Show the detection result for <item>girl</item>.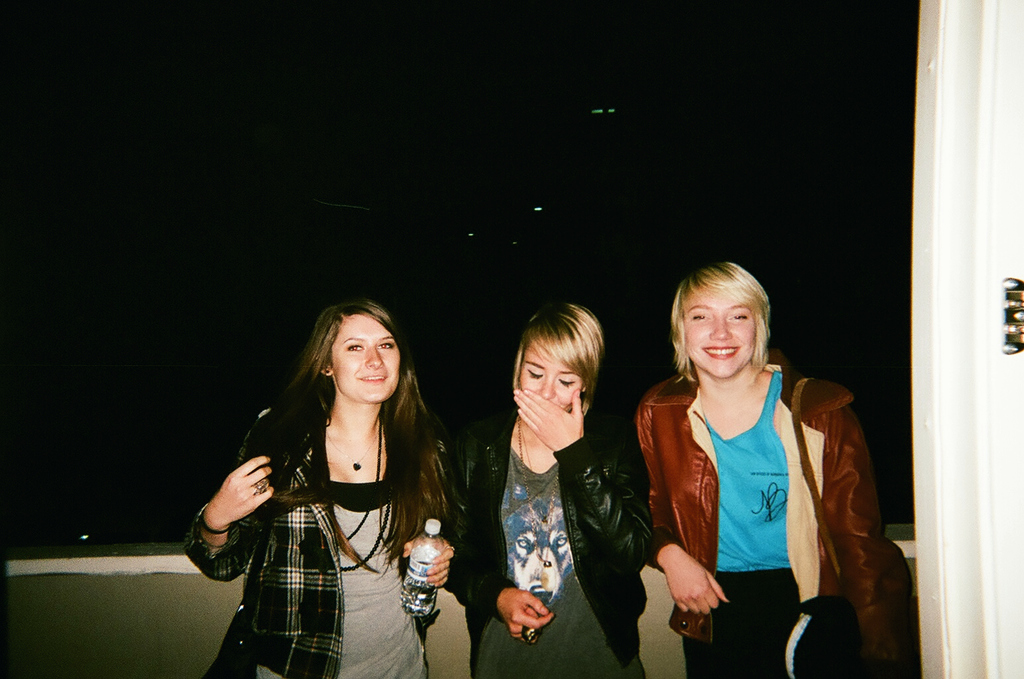
box(179, 300, 455, 678).
